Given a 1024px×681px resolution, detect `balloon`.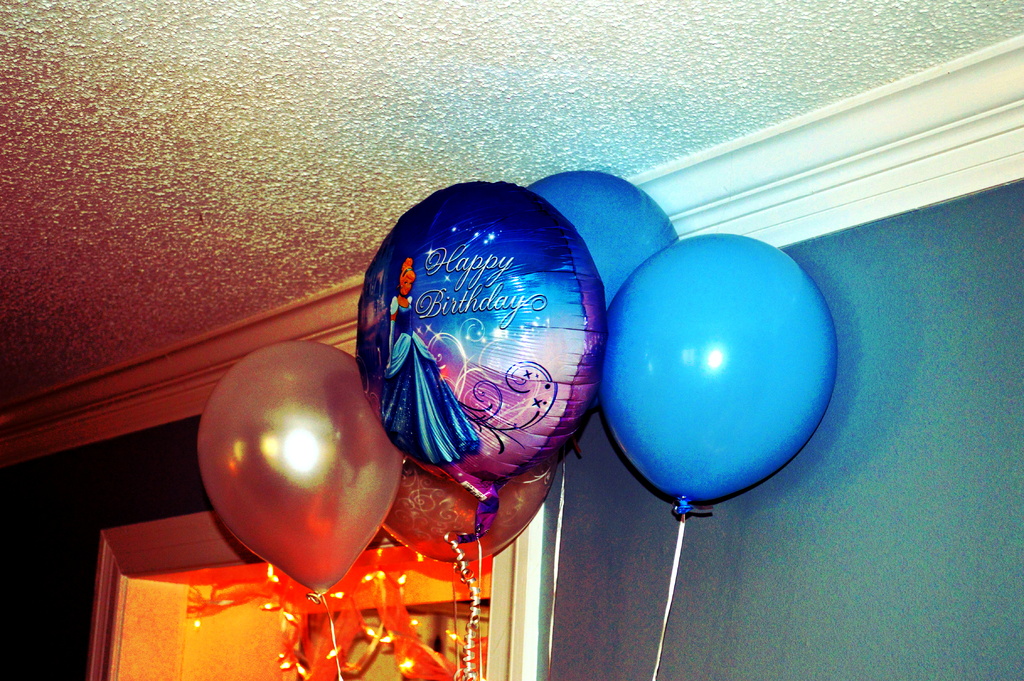
rect(379, 458, 563, 568).
